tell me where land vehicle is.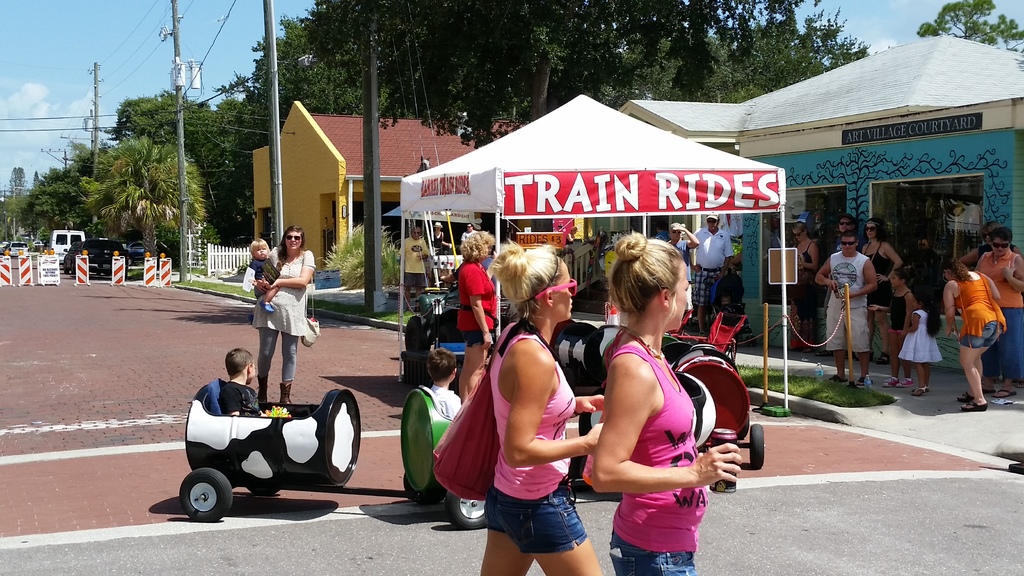
land vehicle is at <box>9,241,31,255</box>.
